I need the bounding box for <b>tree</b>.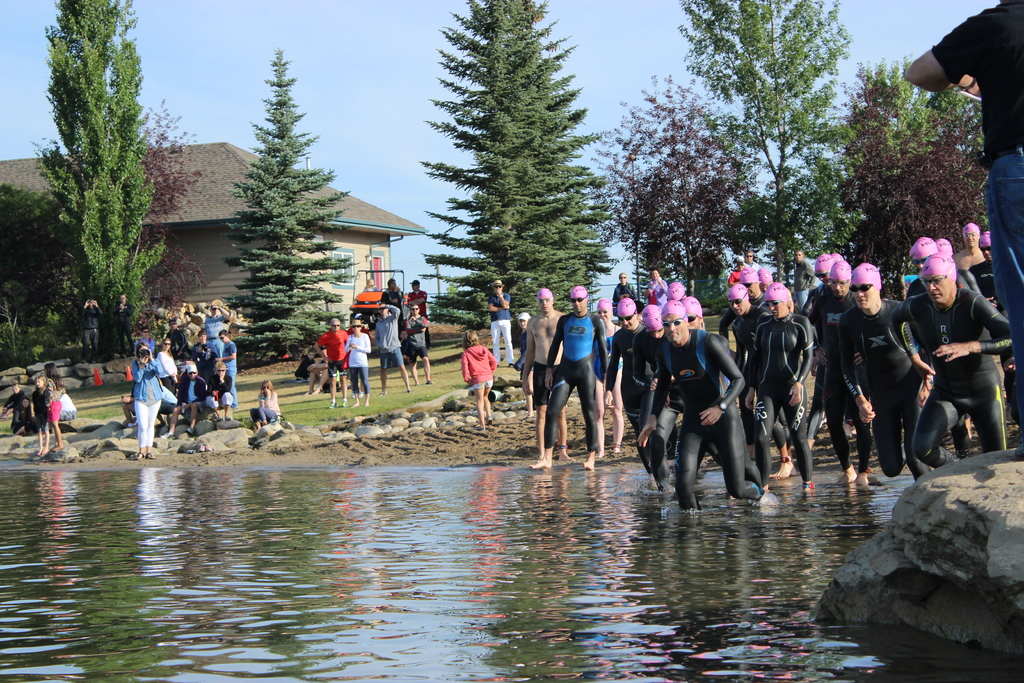
Here it is: (x1=675, y1=0, x2=852, y2=288).
